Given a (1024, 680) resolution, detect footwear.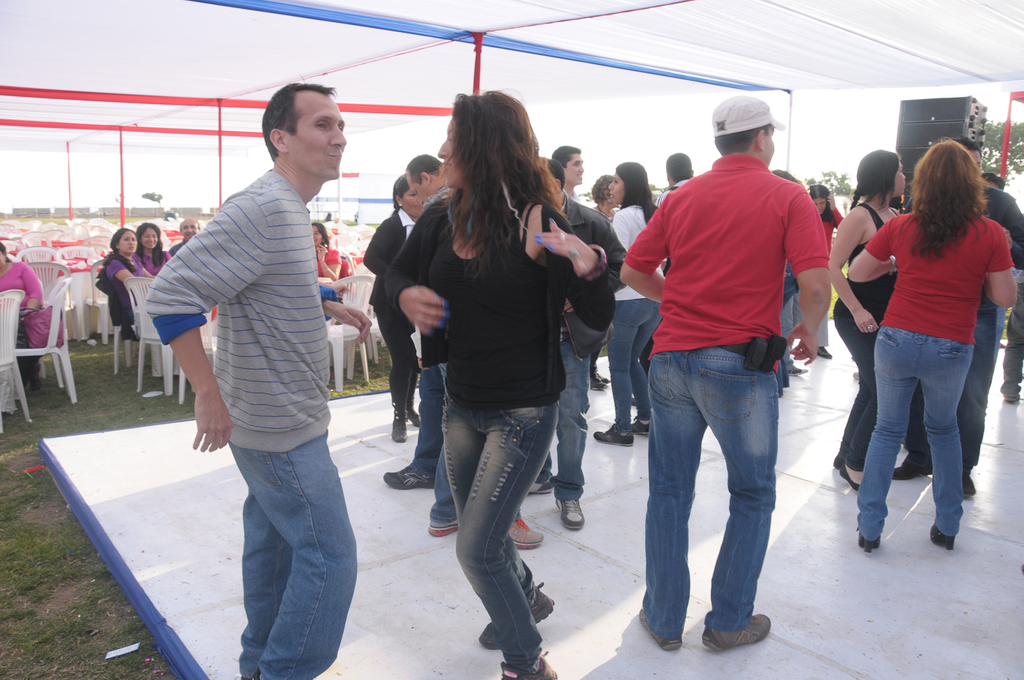
<box>702,616,783,655</box>.
